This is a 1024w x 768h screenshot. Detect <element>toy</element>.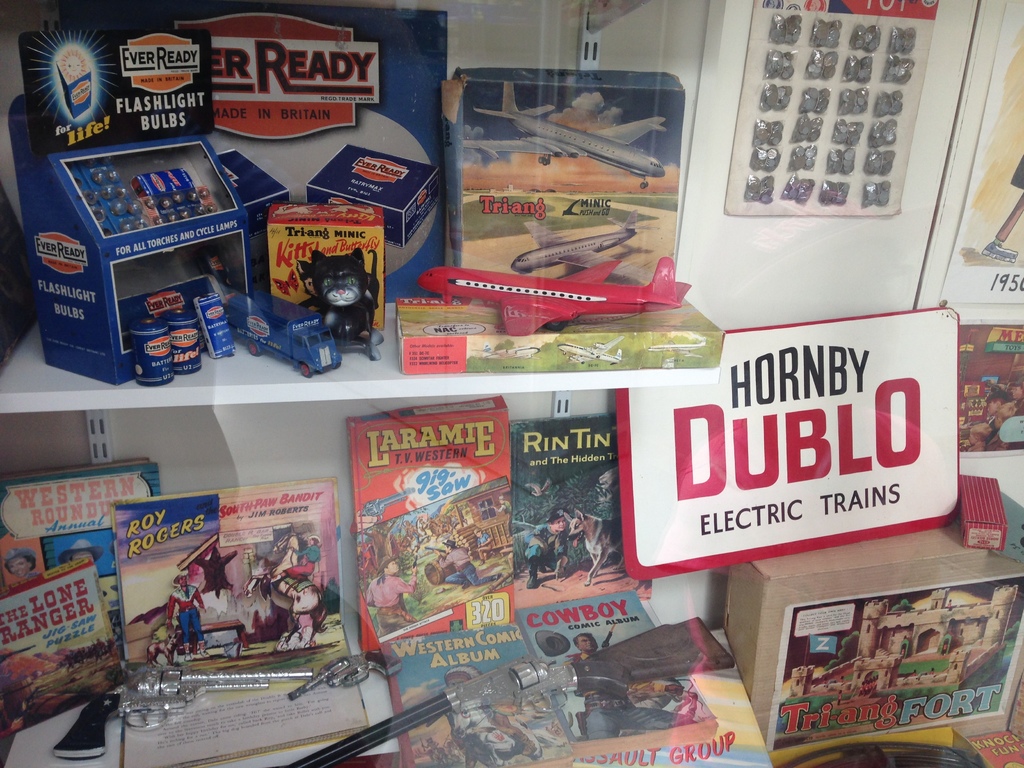
region(411, 244, 700, 346).
